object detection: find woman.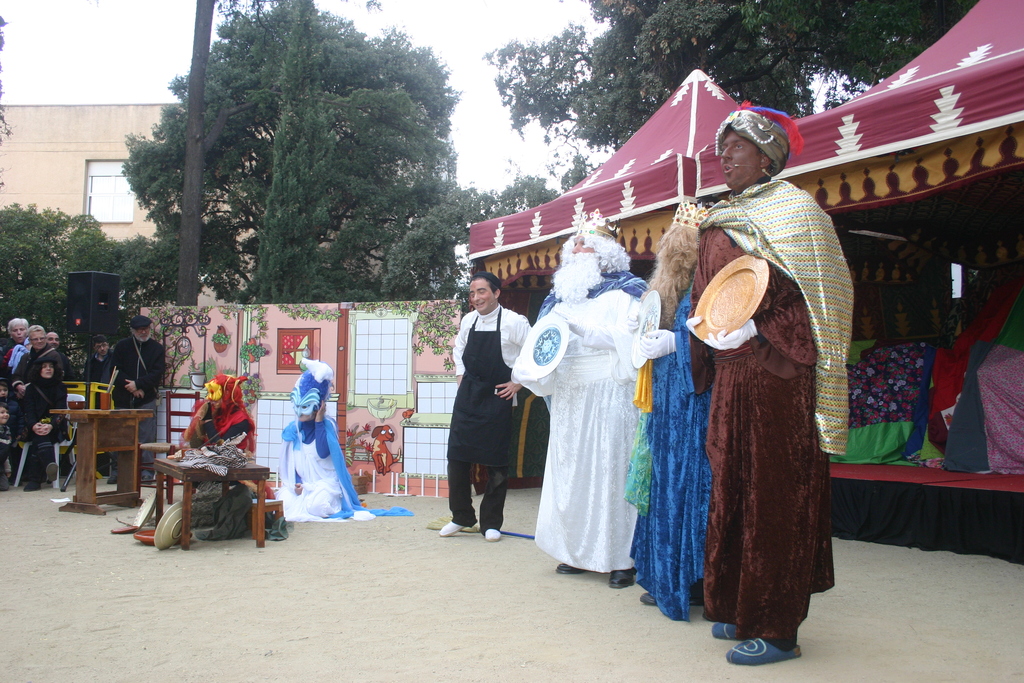
[x1=3, y1=357, x2=83, y2=484].
